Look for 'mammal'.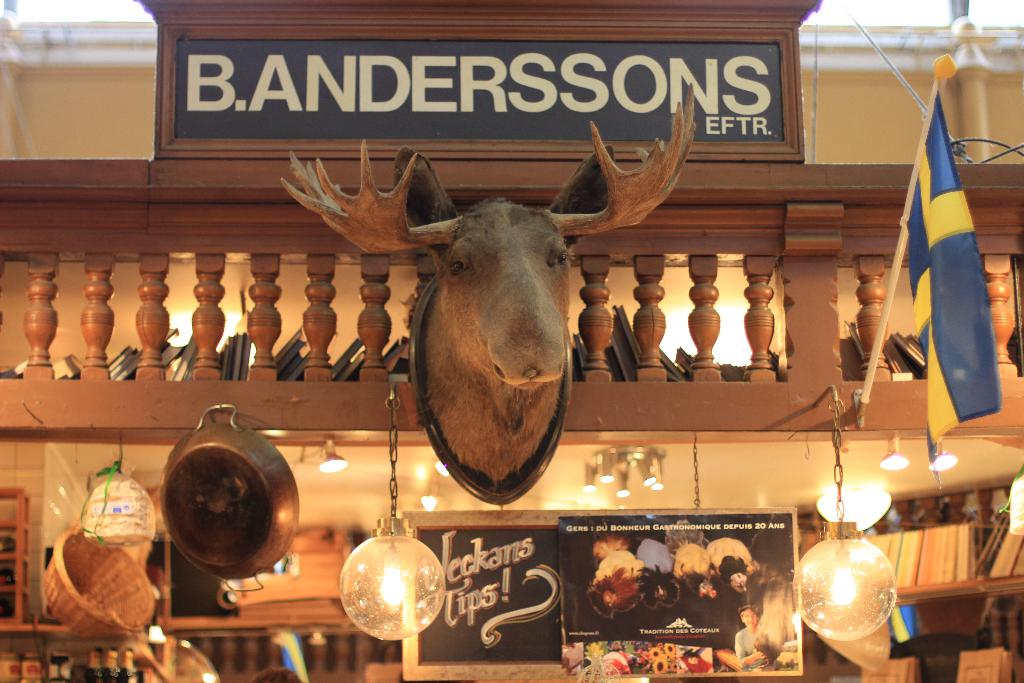
Found: l=736, t=604, r=777, b=671.
